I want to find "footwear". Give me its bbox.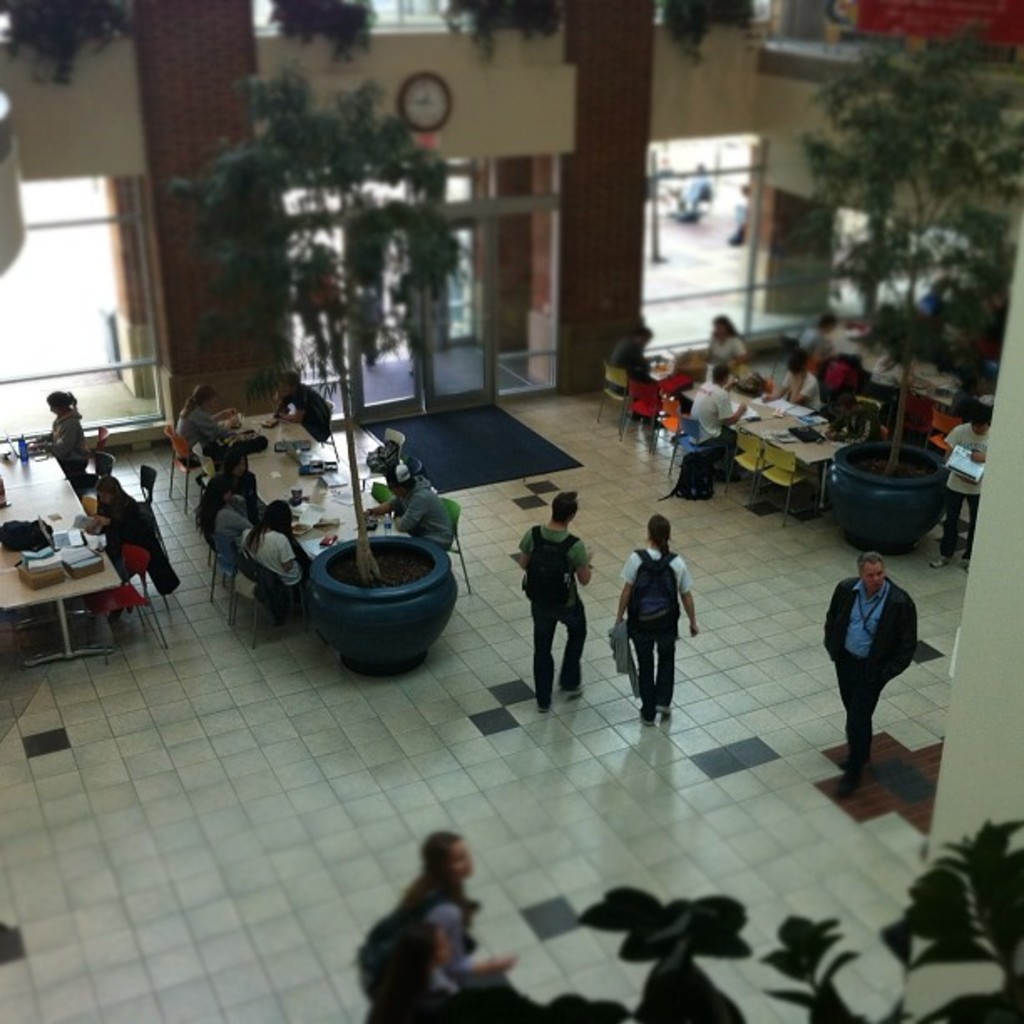
{"x1": 837, "y1": 751, "x2": 858, "y2": 763}.
